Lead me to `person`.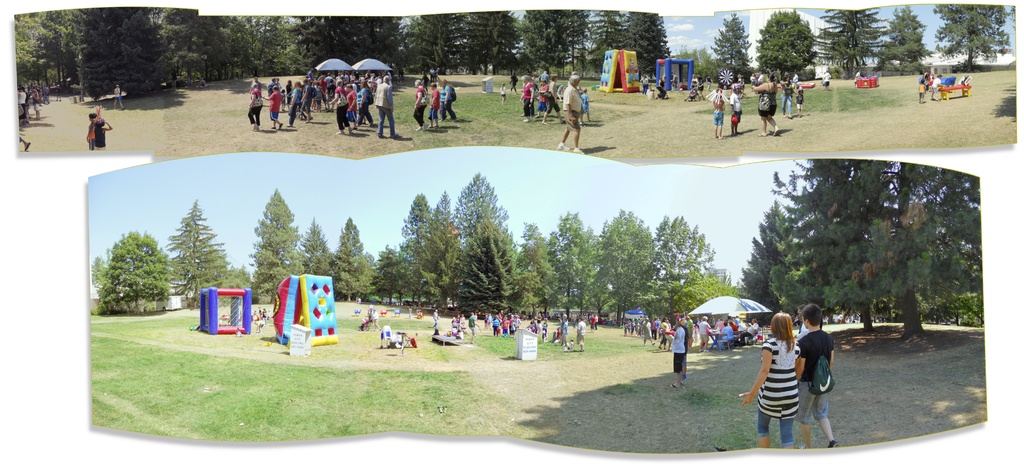
Lead to region(263, 88, 282, 133).
